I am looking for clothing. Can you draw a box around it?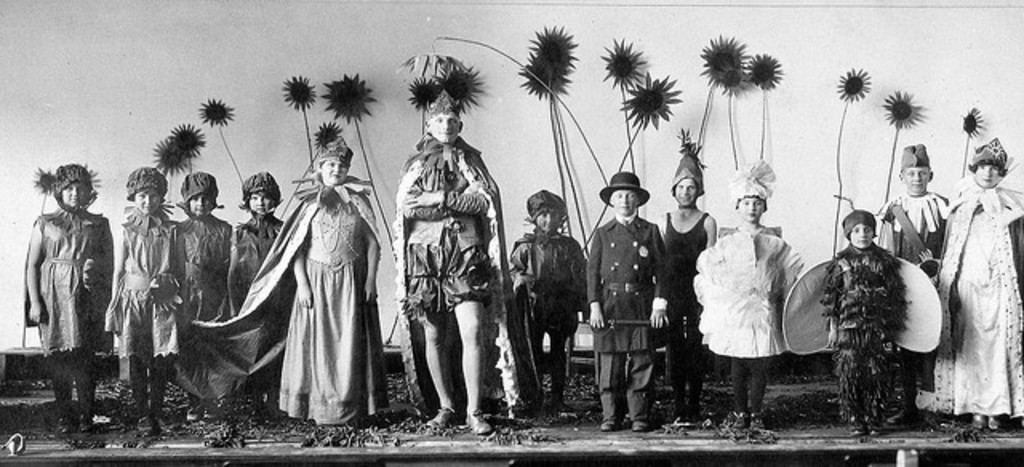
Sure, the bounding box is bbox(661, 203, 709, 409).
